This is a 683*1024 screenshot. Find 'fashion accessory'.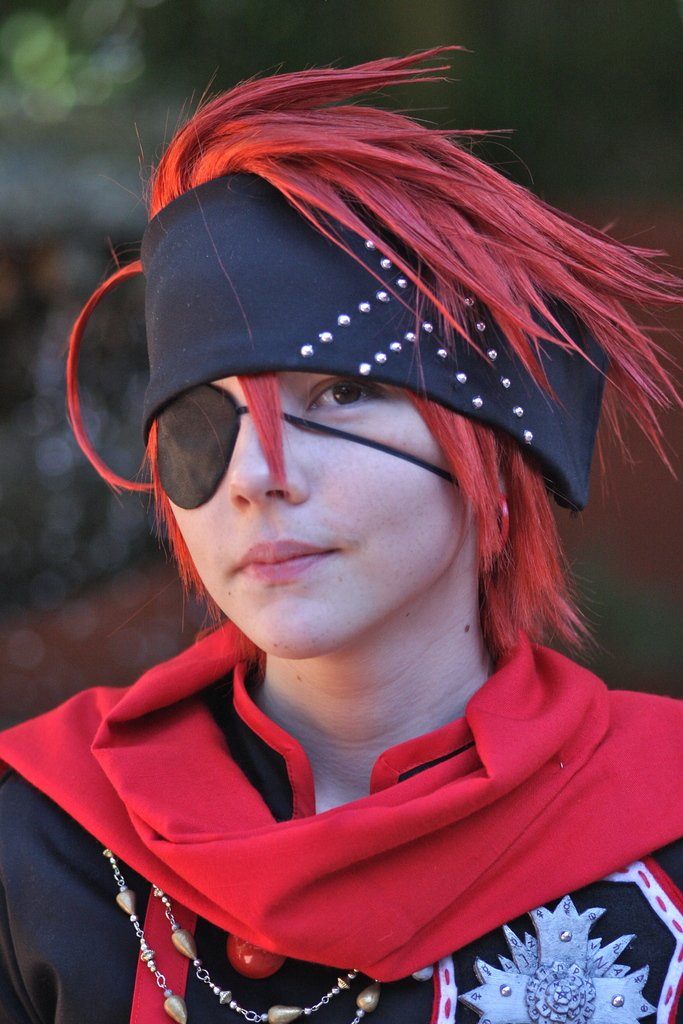
Bounding box: 61 41 682 674.
